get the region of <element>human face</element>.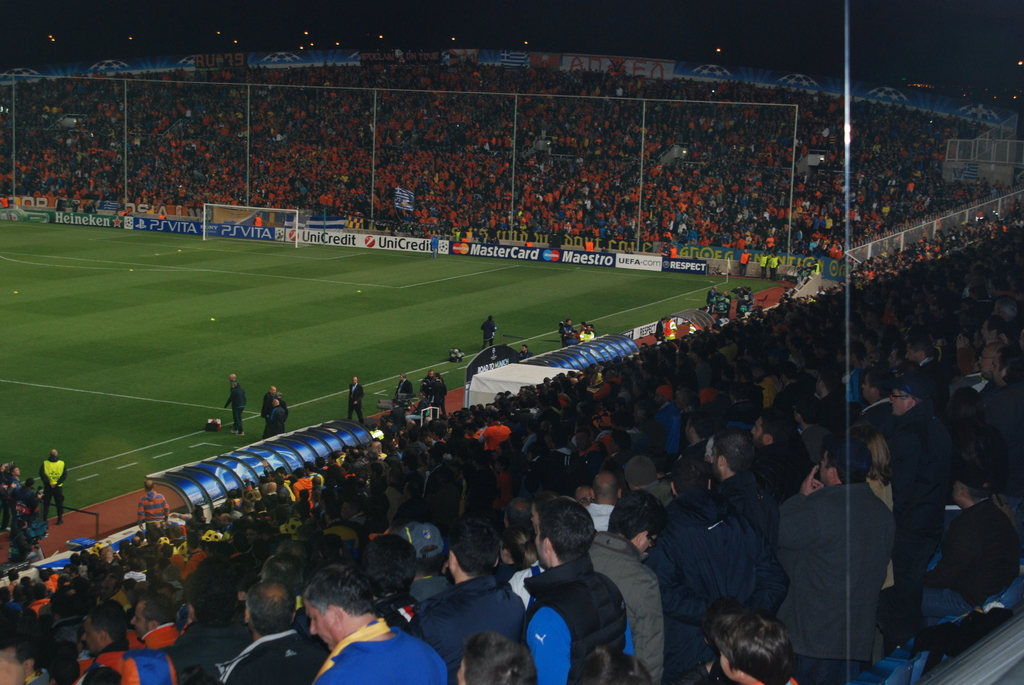
bbox=(247, 529, 256, 544).
